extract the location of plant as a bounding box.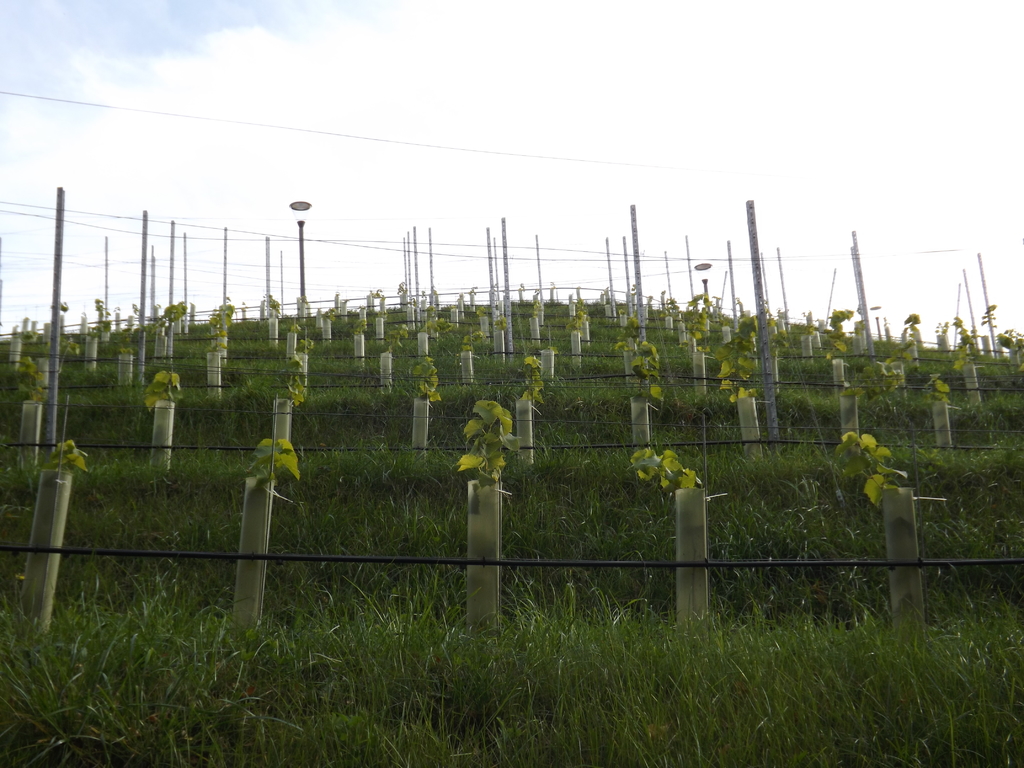
BBox(925, 378, 954, 465).
